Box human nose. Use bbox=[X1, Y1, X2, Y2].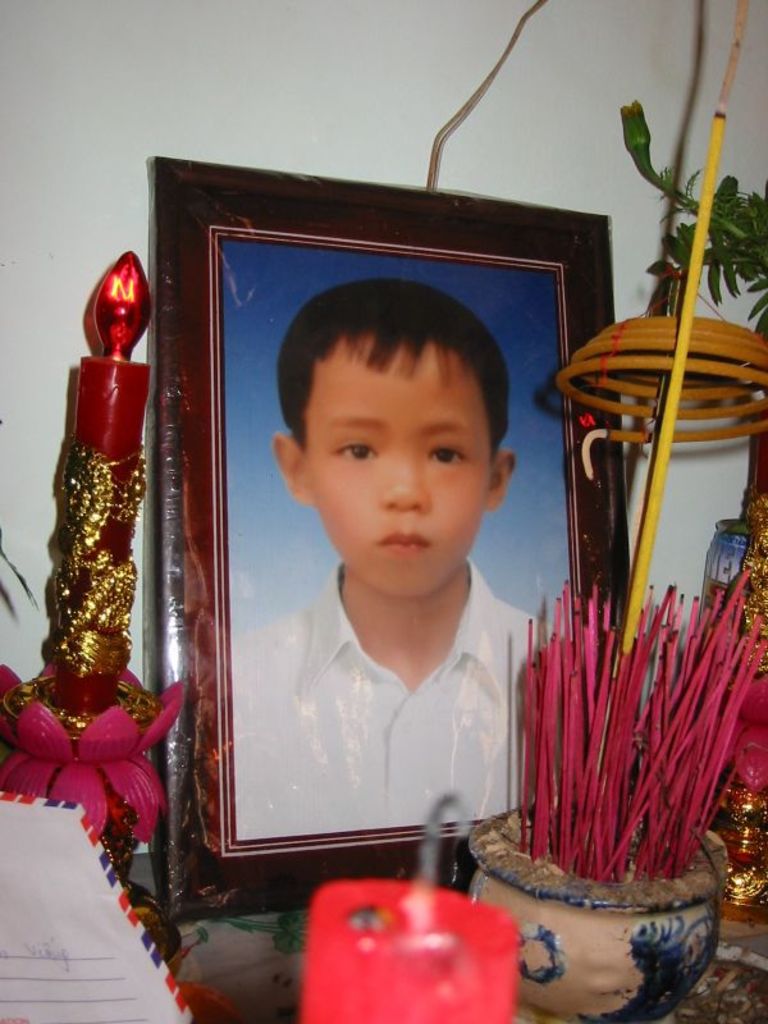
bbox=[376, 445, 429, 516].
